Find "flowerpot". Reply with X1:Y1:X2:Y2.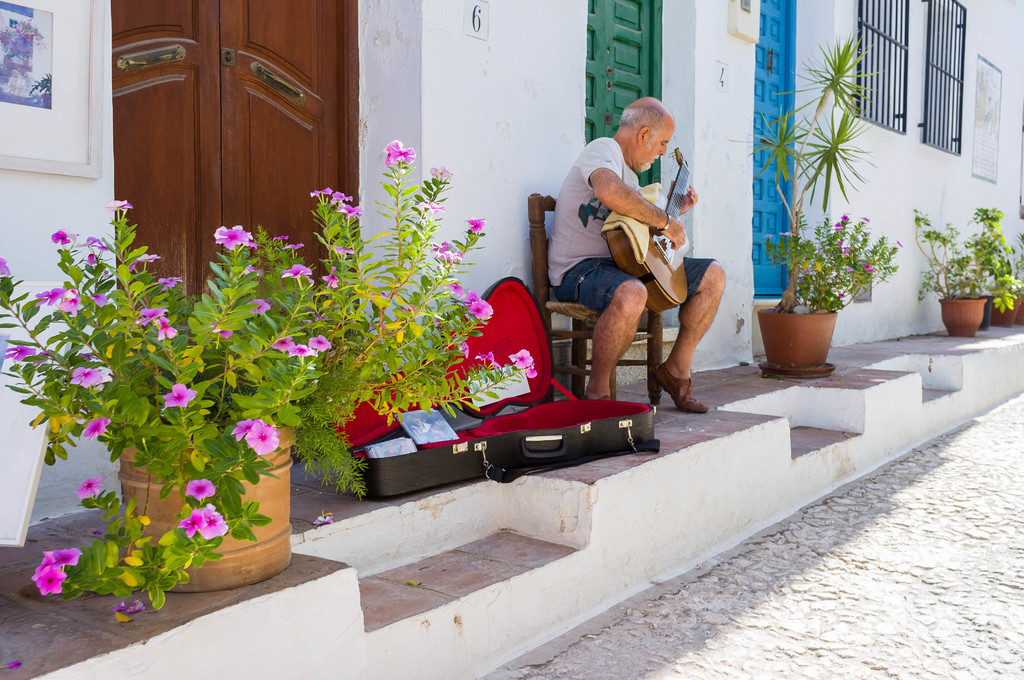
757:304:840:373.
